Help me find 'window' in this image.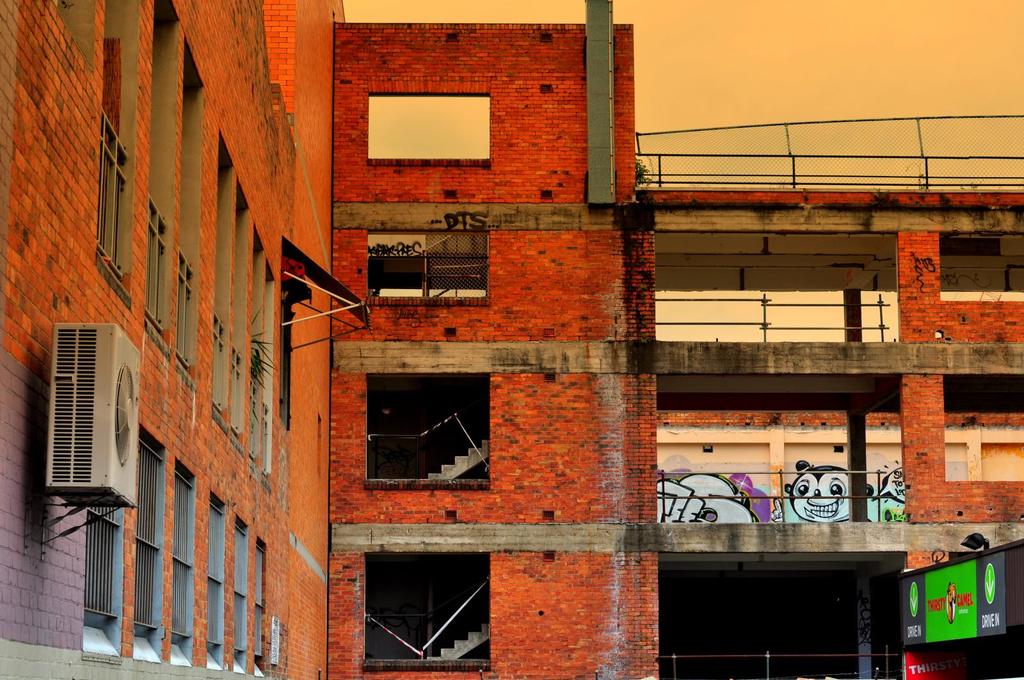
Found it: (x1=168, y1=466, x2=194, y2=644).
